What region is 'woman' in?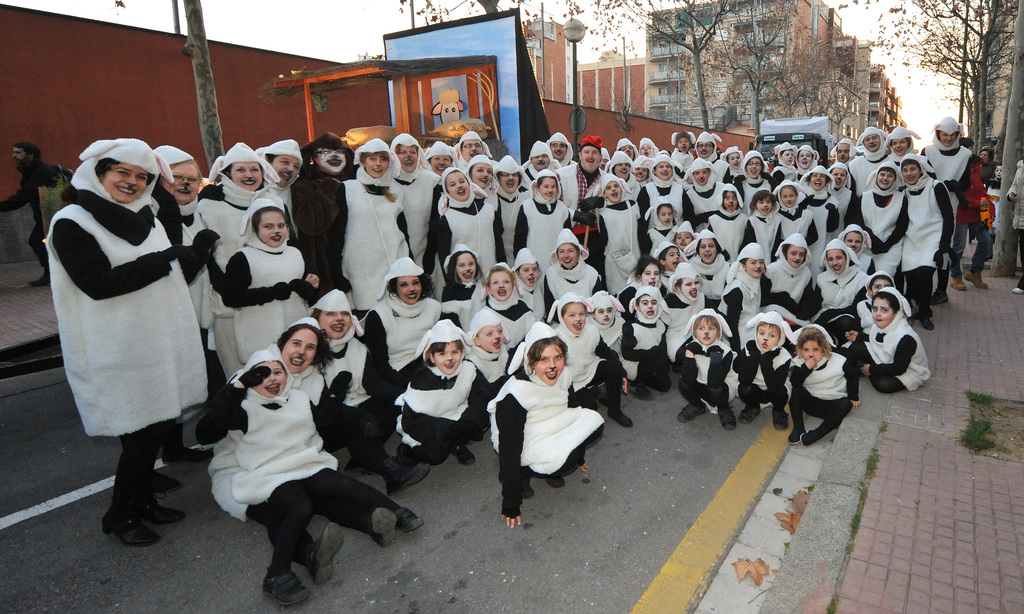
[41, 131, 211, 512].
